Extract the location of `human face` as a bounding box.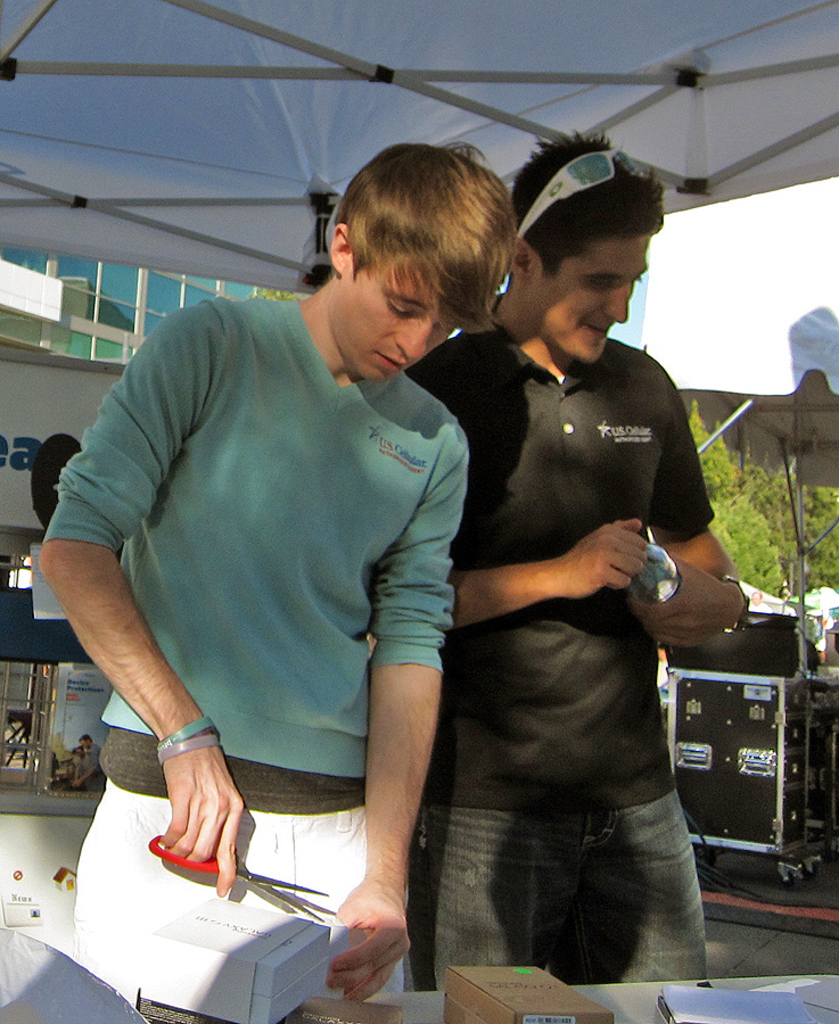
351/241/469/386.
